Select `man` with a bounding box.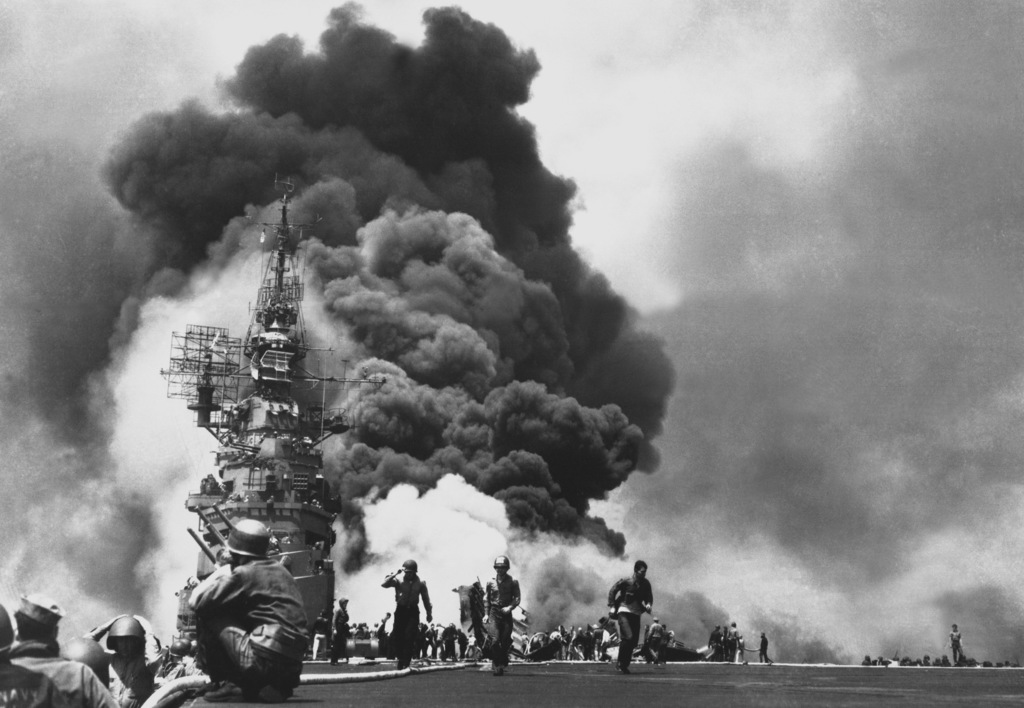
82, 610, 167, 707.
